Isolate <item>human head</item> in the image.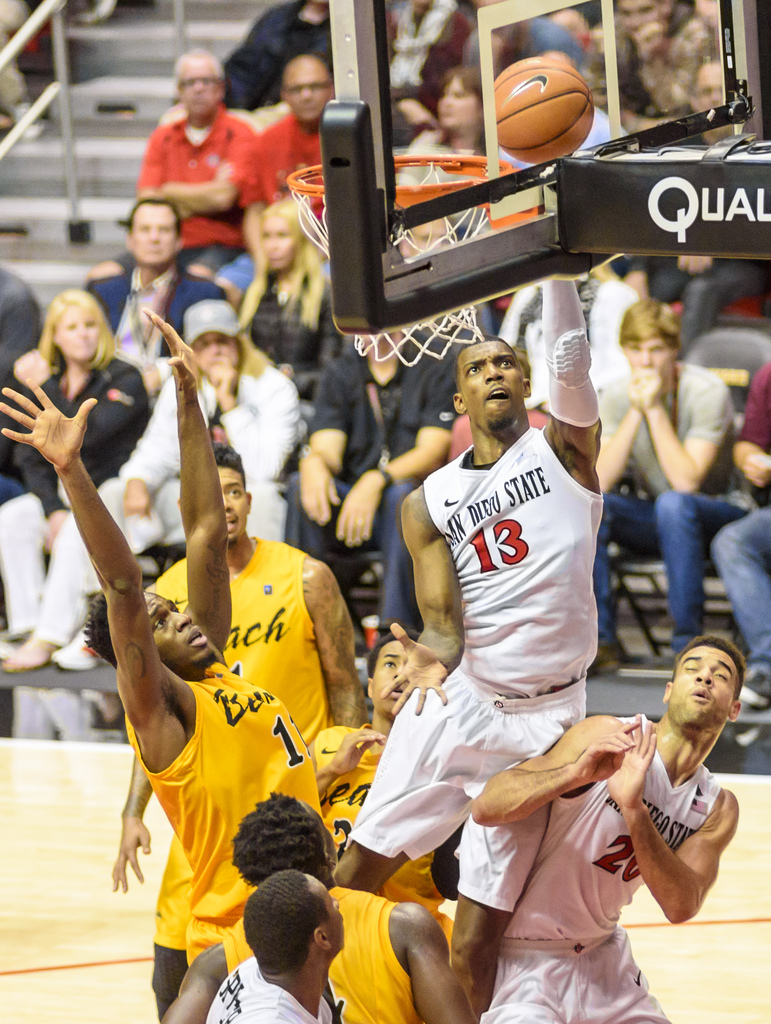
Isolated region: [91,591,220,673].
